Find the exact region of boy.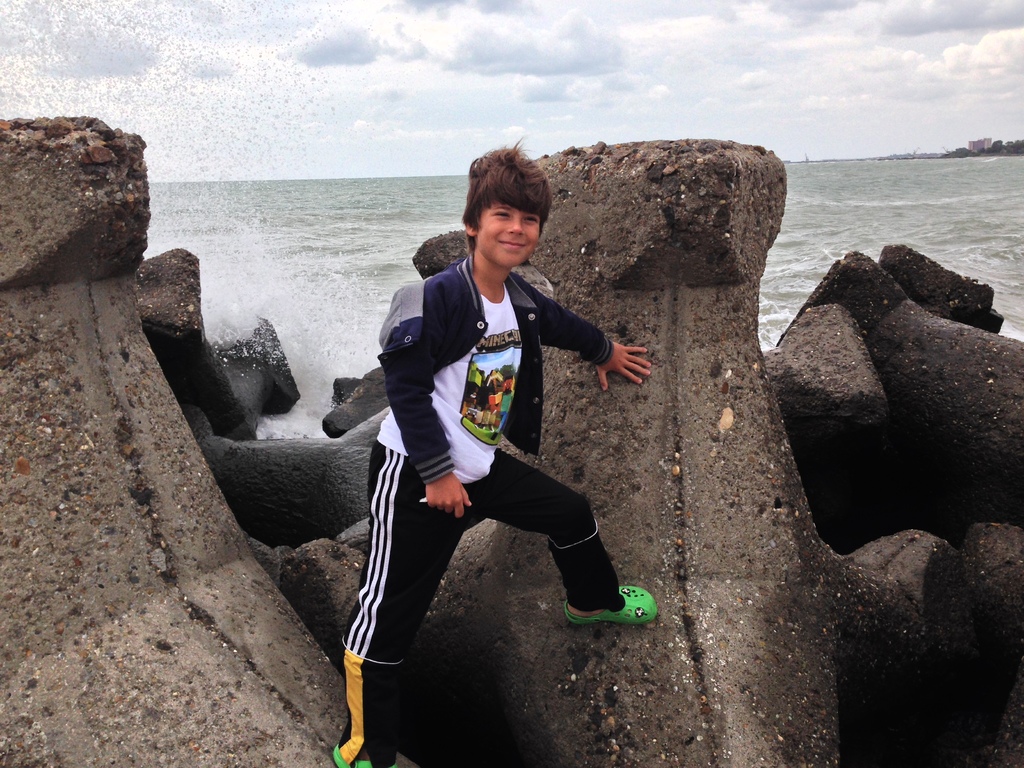
Exact region: 308 138 662 767.
